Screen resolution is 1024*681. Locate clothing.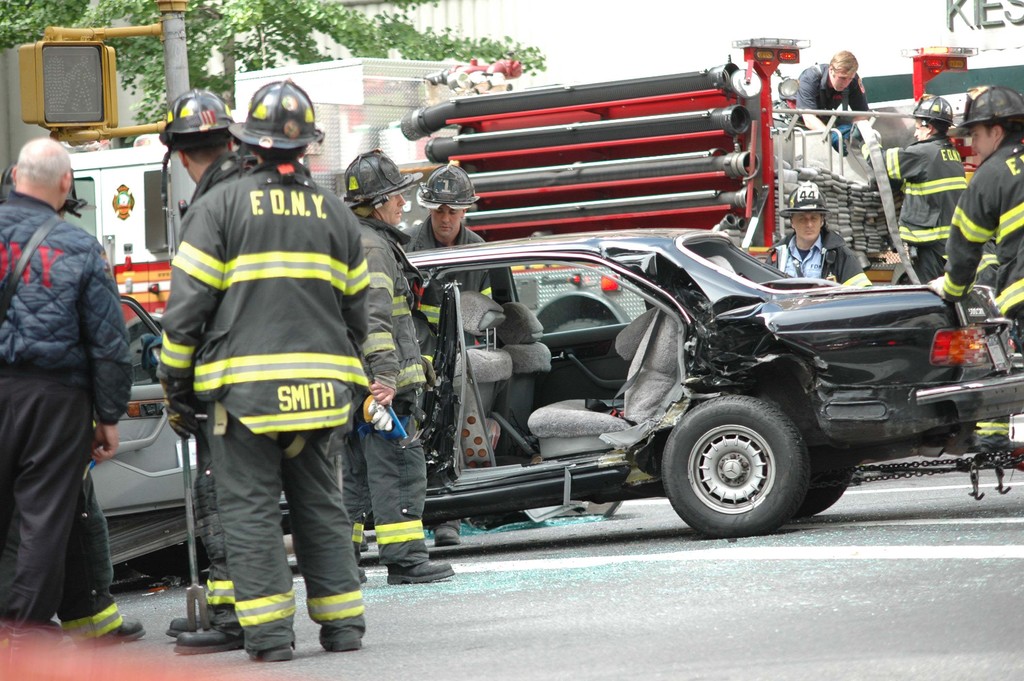
BBox(10, 110, 143, 654).
